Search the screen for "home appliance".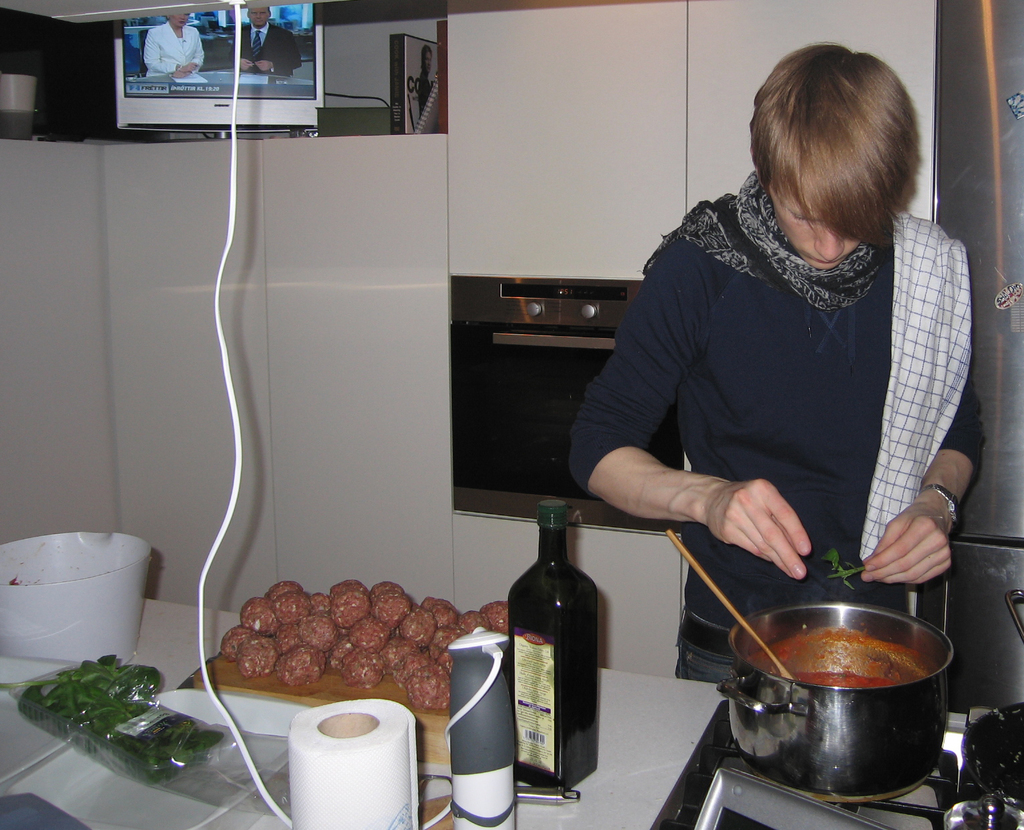
Found at (left=442, top=260, right=639, bottom=519).
